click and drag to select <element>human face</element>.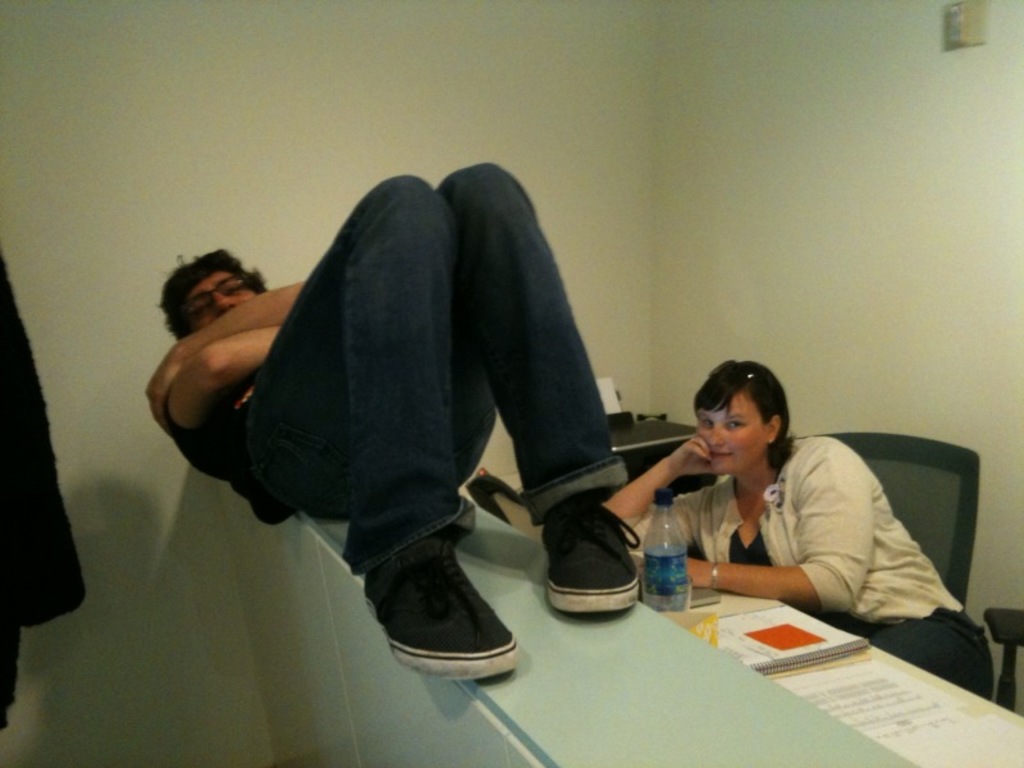
Selection: crop(192, 264, 269, 344).
